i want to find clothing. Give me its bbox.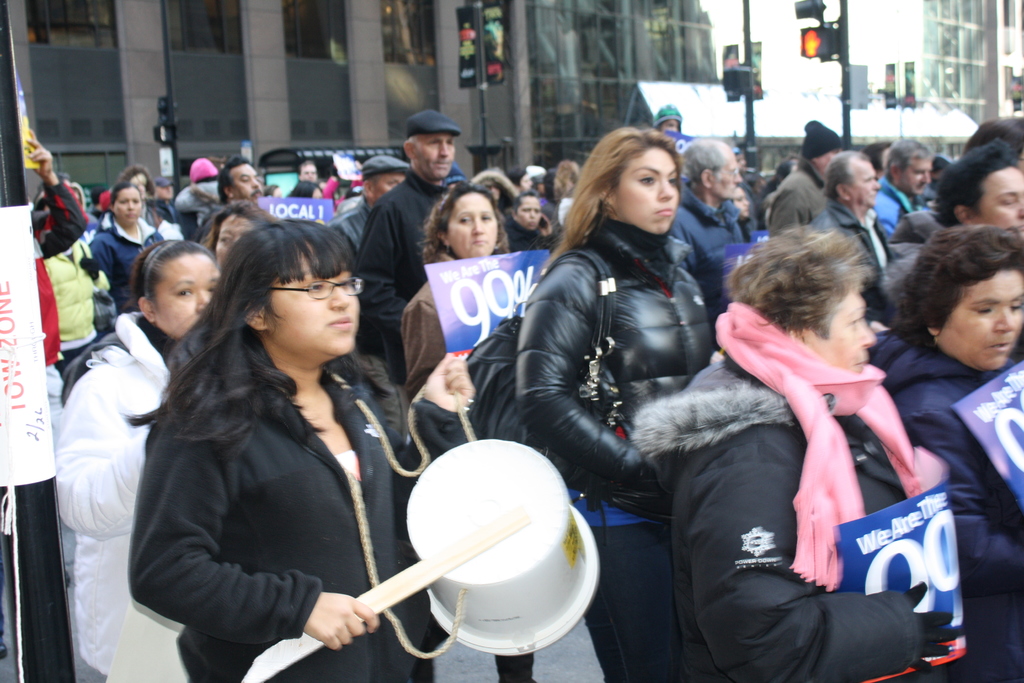
<region>324, 196, 386, 249</region>.
